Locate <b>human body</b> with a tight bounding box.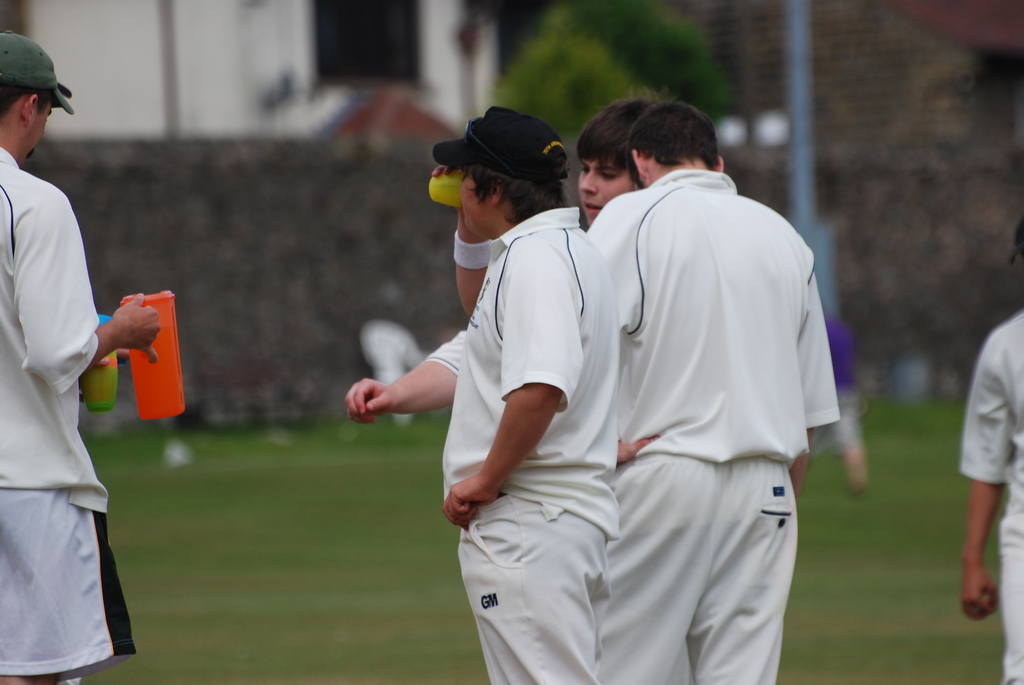
{"x1": 0, "y1": 25, "x2": 152, "y2": 684}.
